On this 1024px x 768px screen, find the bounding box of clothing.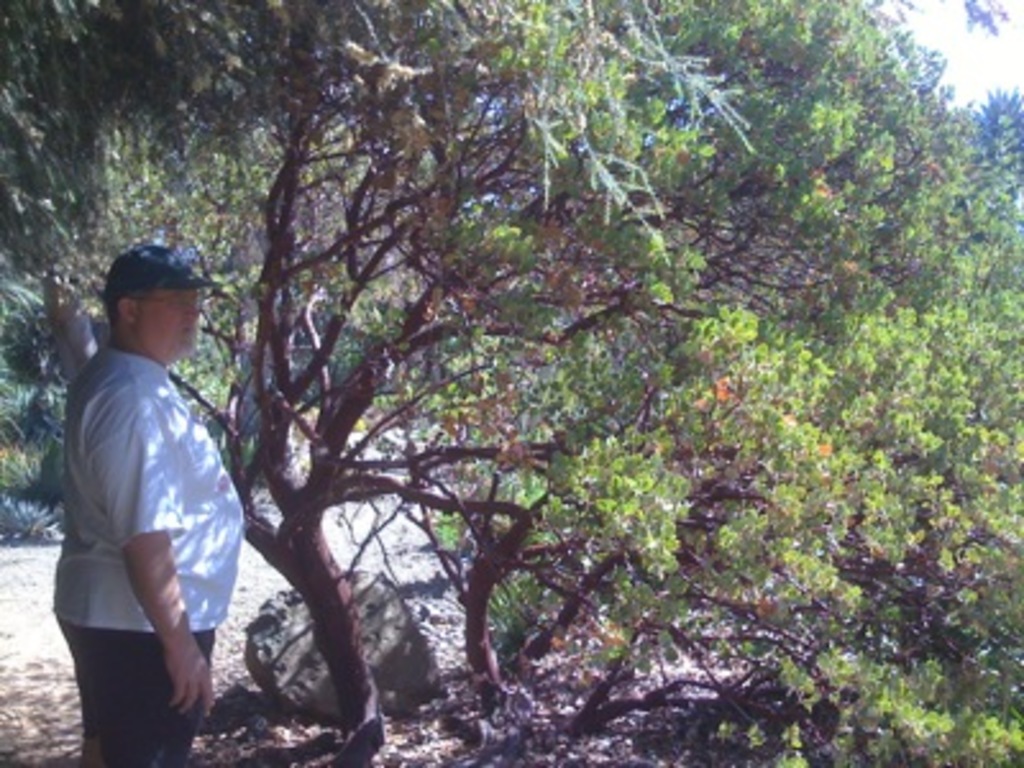
Bounding box: 64 358 225 724.
